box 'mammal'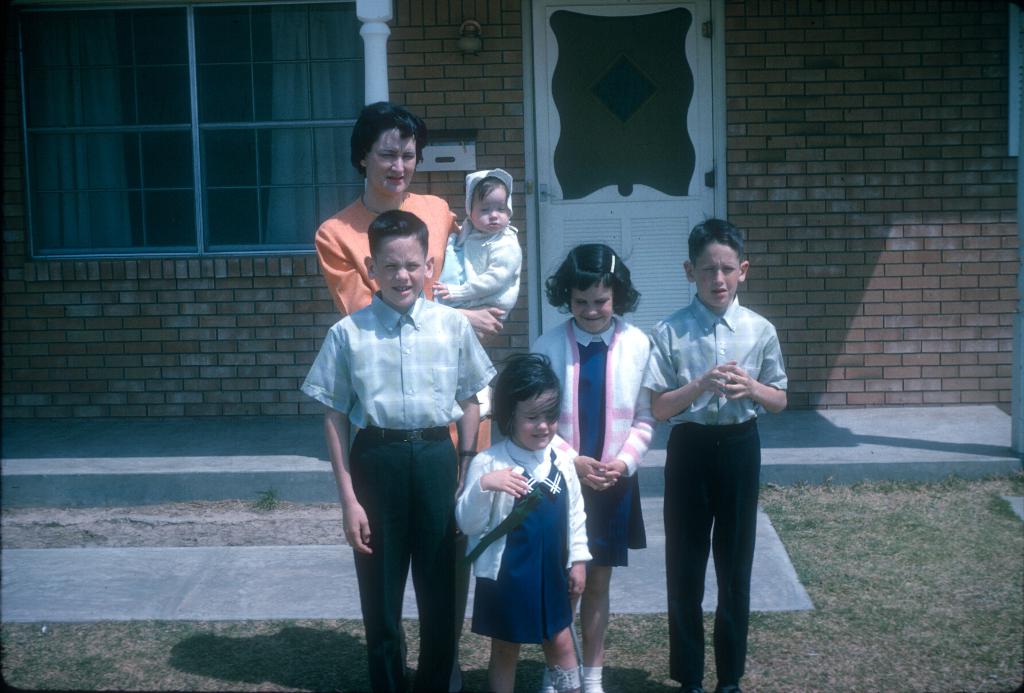
531/243/659/692
